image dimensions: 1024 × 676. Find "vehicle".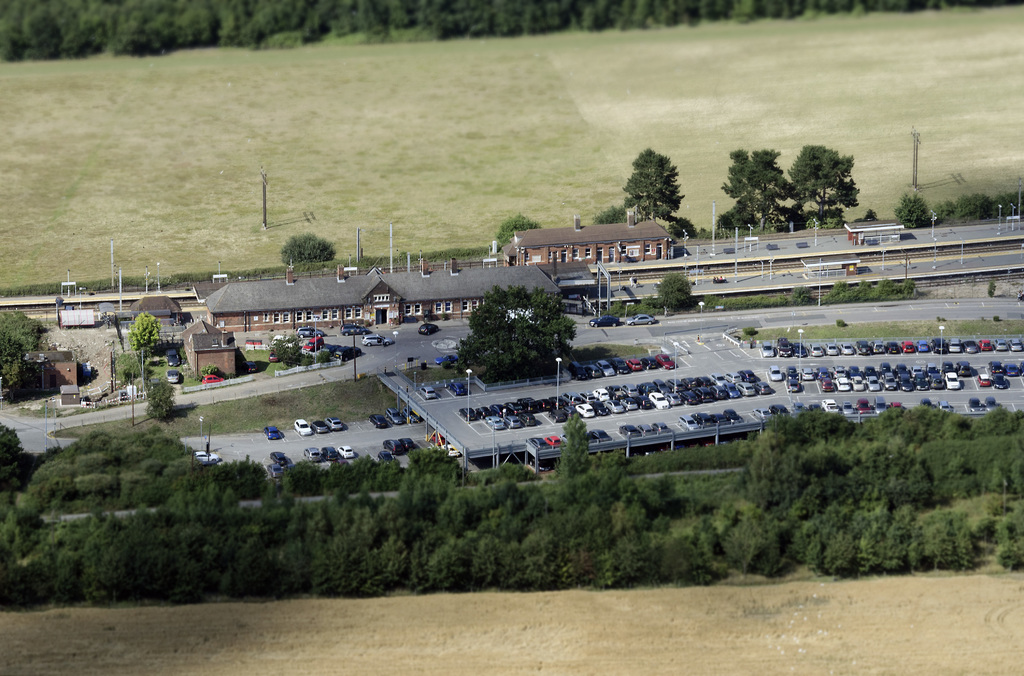
bbox=[164, 365, 182, 386].
